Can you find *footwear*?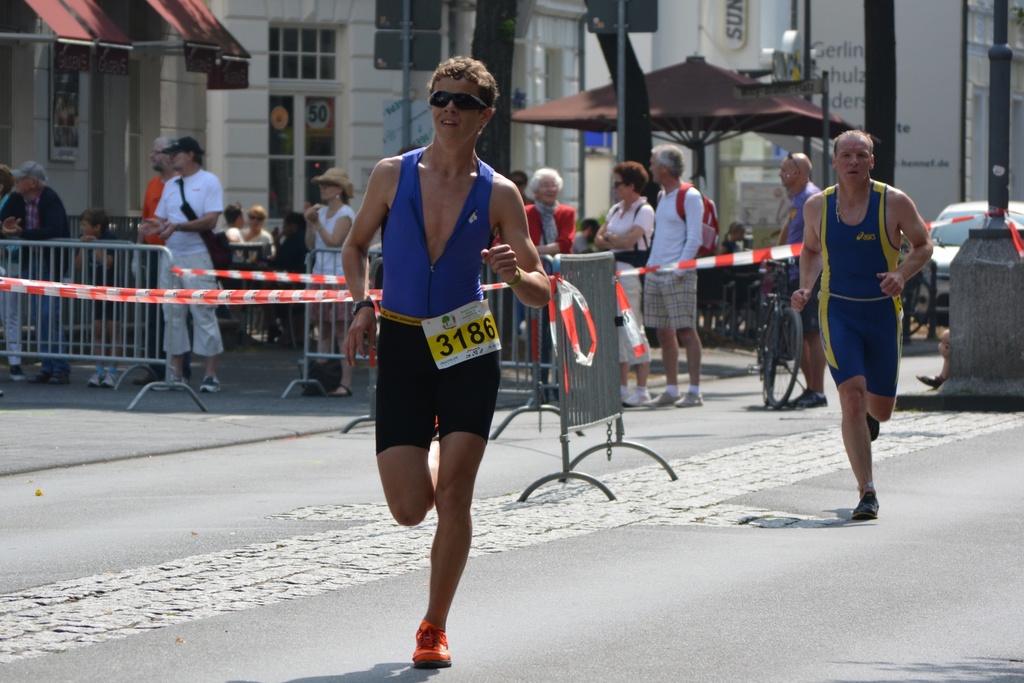
Yes, bounding box: left=154, top=379, right=183, bottom=390.
